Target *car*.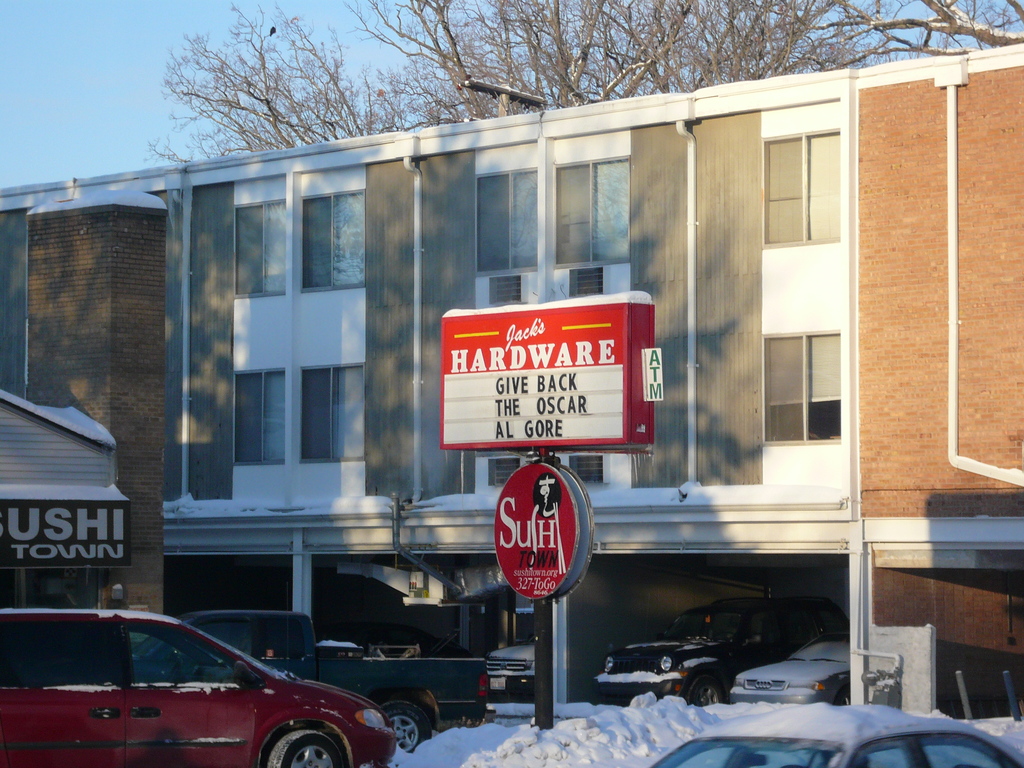
Target region: bbox=(573, 597, 825, 705).
